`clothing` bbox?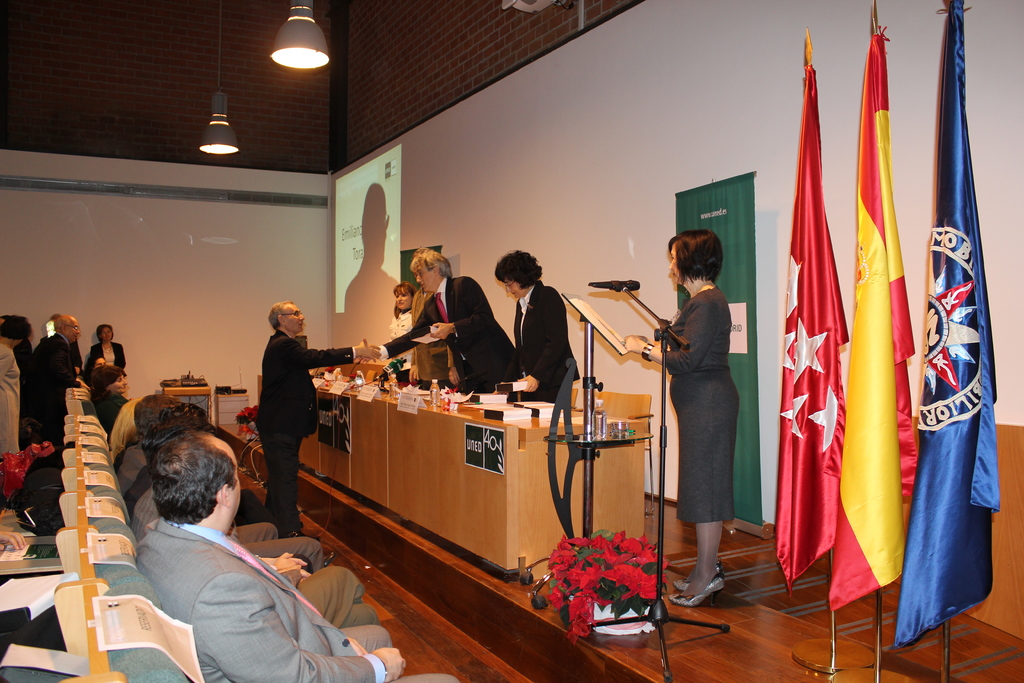
bbox(125, 518, 459, 682)
